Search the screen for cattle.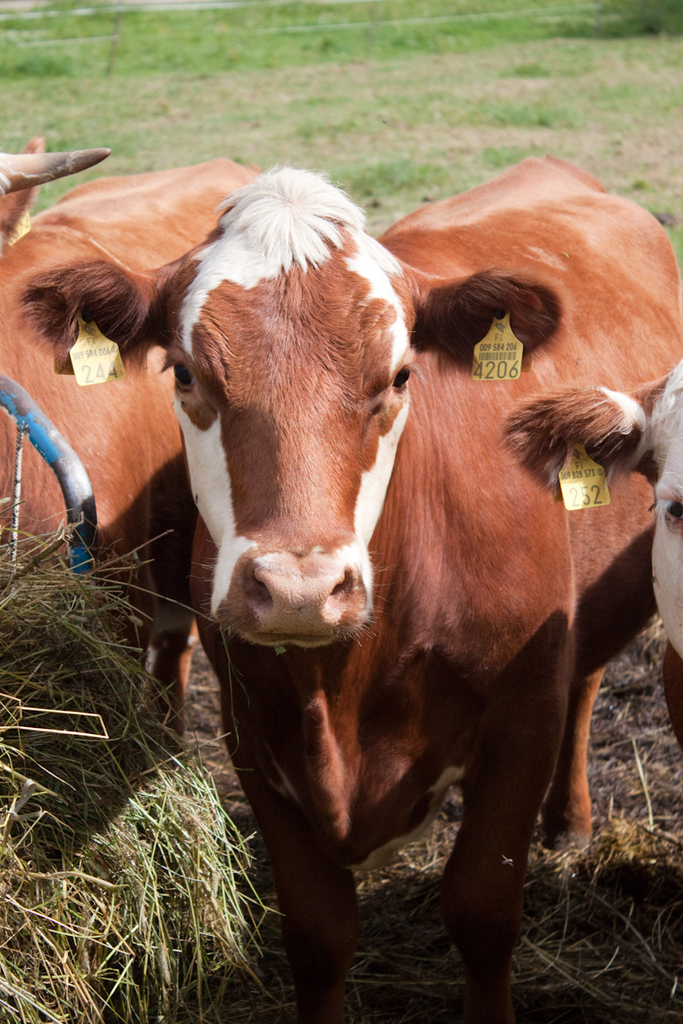
Found at x1=0 y1=136 x2=266 y2=812.
